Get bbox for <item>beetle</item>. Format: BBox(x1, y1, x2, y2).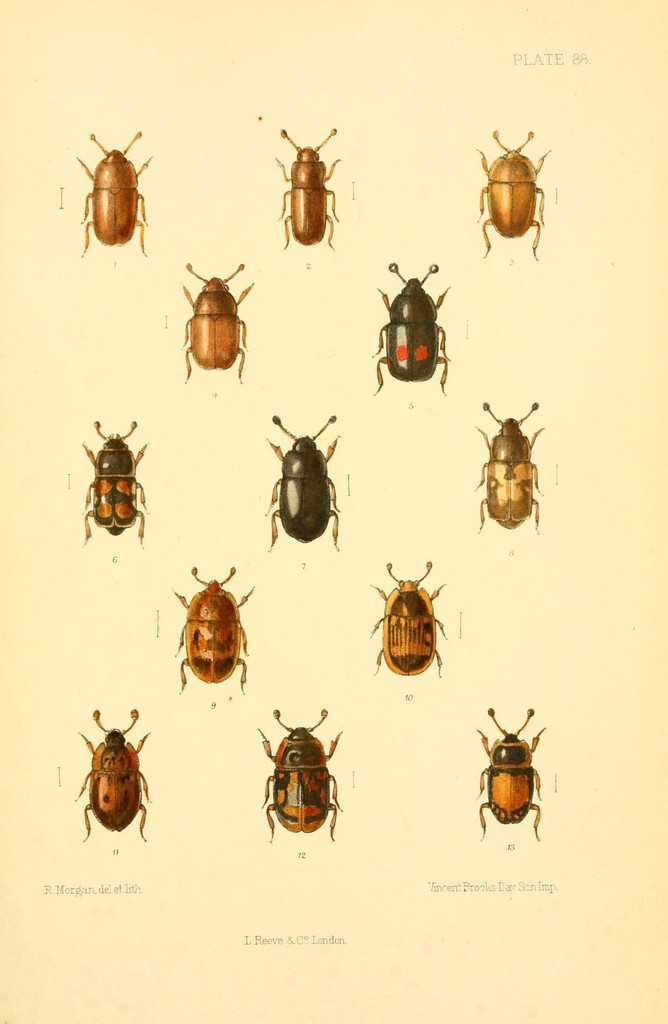
BBox(472, 405, 540, 528).
